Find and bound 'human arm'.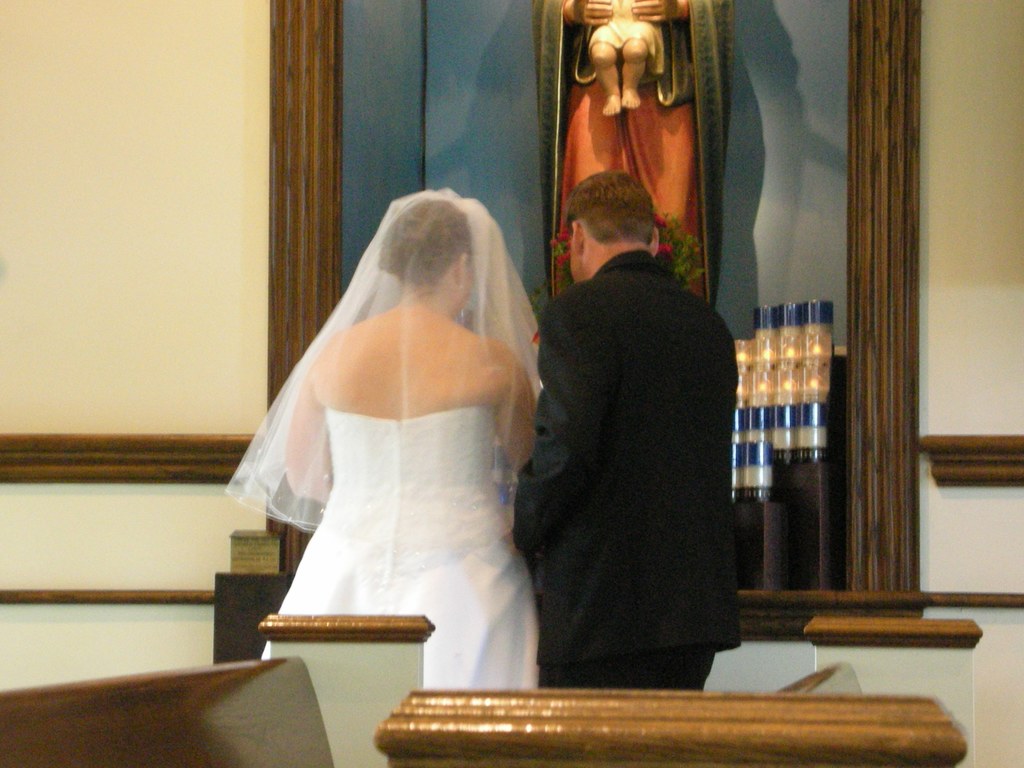
Bound: bbox=(630, 0, 690, 25).
